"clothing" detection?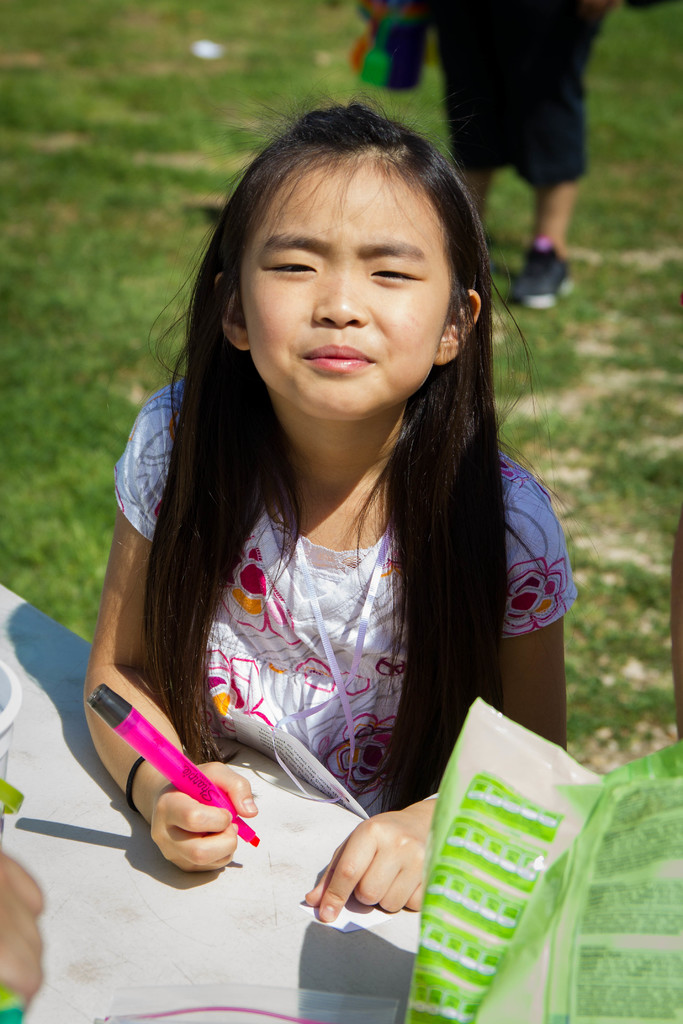
<region>437, 0, 605, 189</region>
